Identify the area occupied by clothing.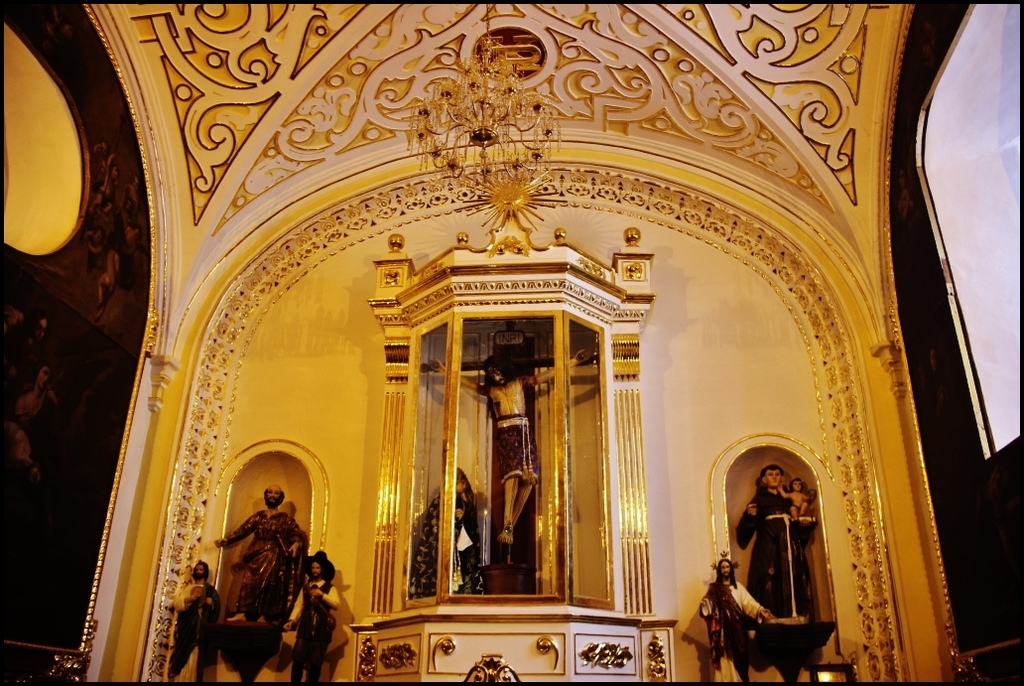
Area: crop(739, 482, 817, 626).
